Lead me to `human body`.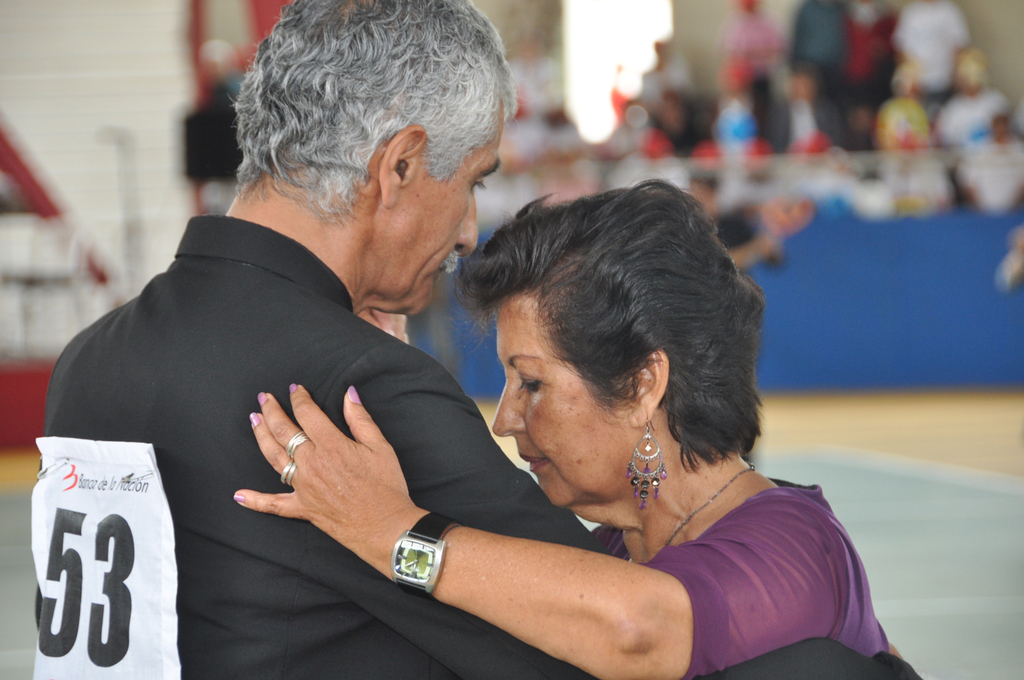
Lead to l=33, t=0, r=915, b=679.
